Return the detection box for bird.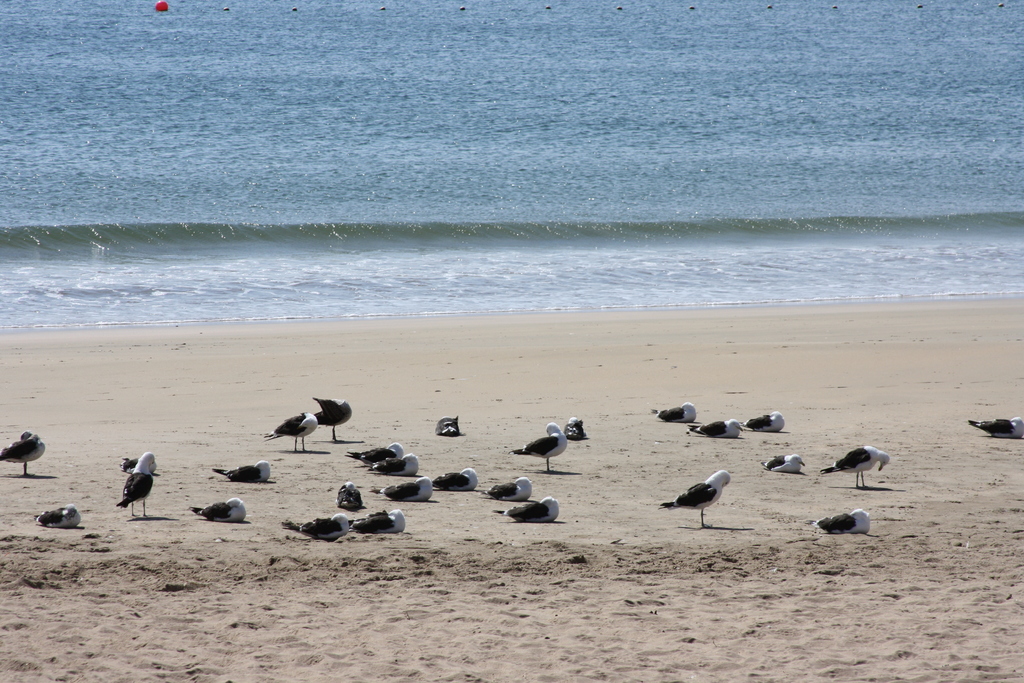
114, 448, 159, 522.
